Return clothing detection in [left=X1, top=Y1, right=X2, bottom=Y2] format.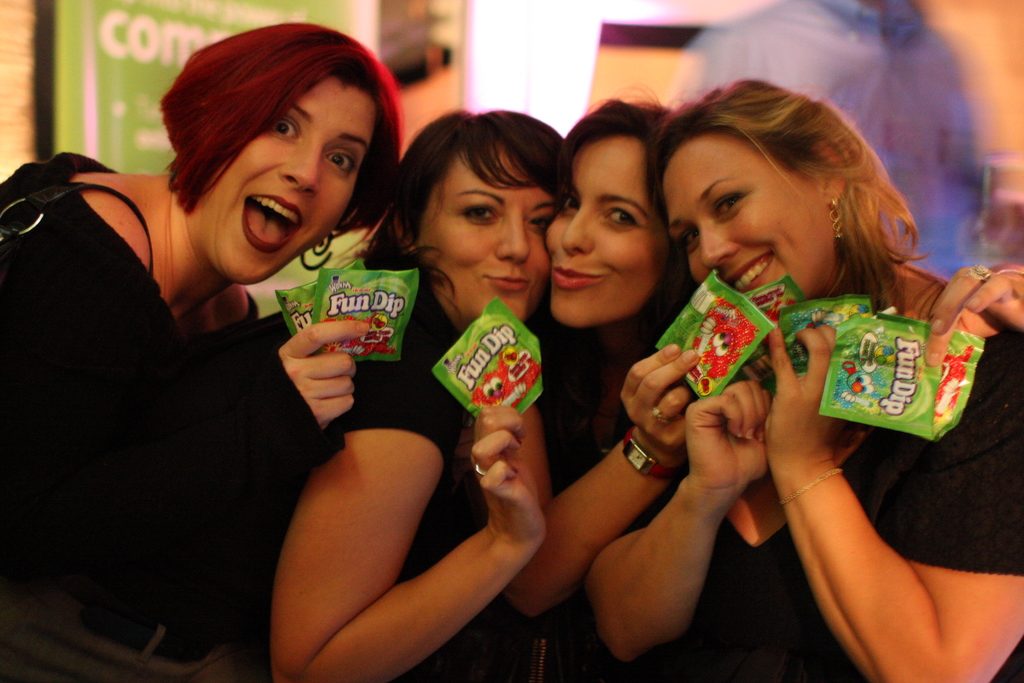
[left=18, top=143, right=369, bottom=650].
